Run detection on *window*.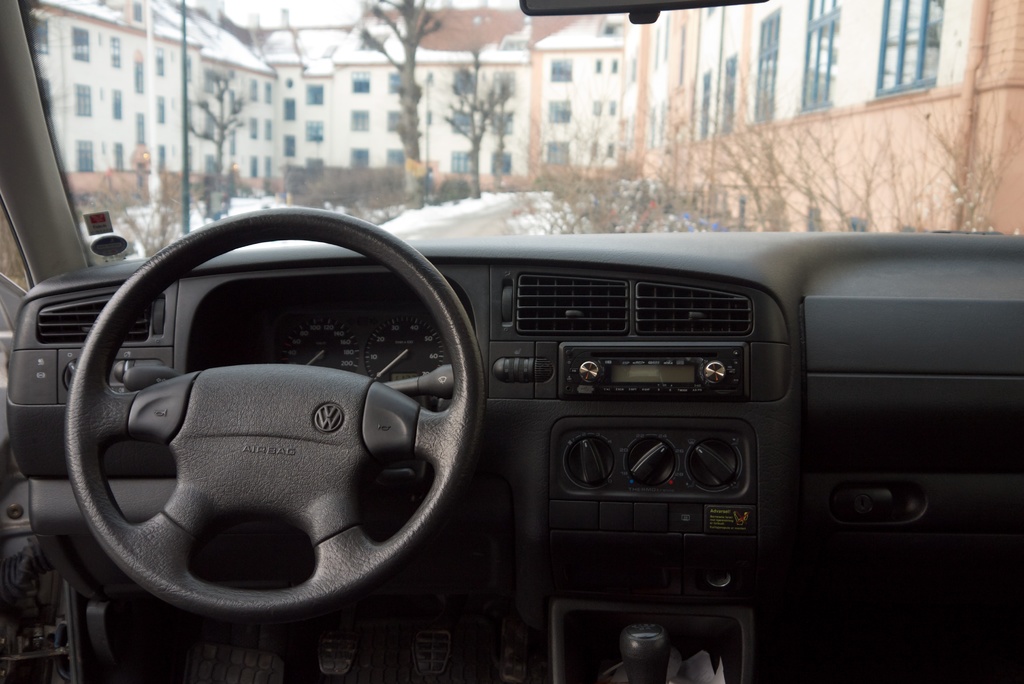
Result: left=110, top=83, right=124, bottom=124.
